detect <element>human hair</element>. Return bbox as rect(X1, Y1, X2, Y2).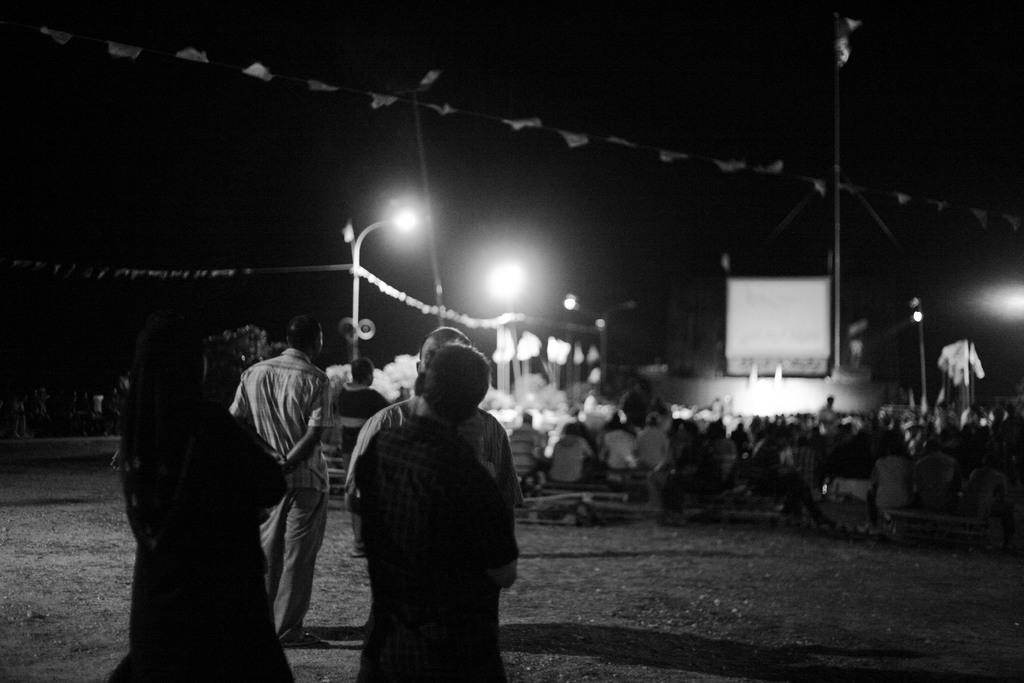
rect(408, 343, 483, 426).
